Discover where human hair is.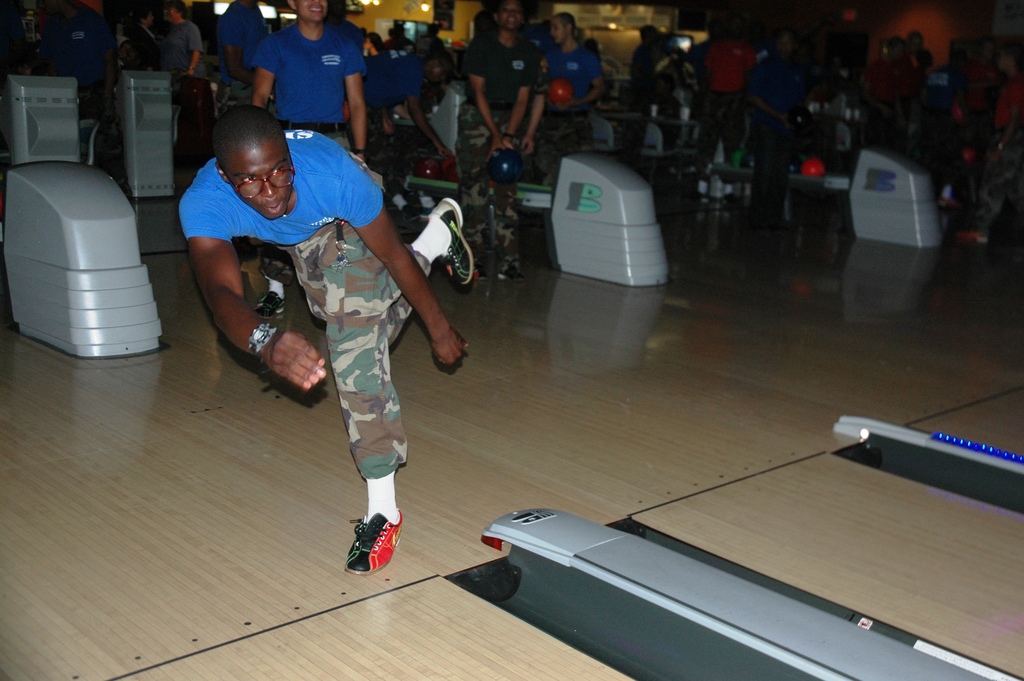
Discovered at left=214, top=102, right=284, bottom=145.
